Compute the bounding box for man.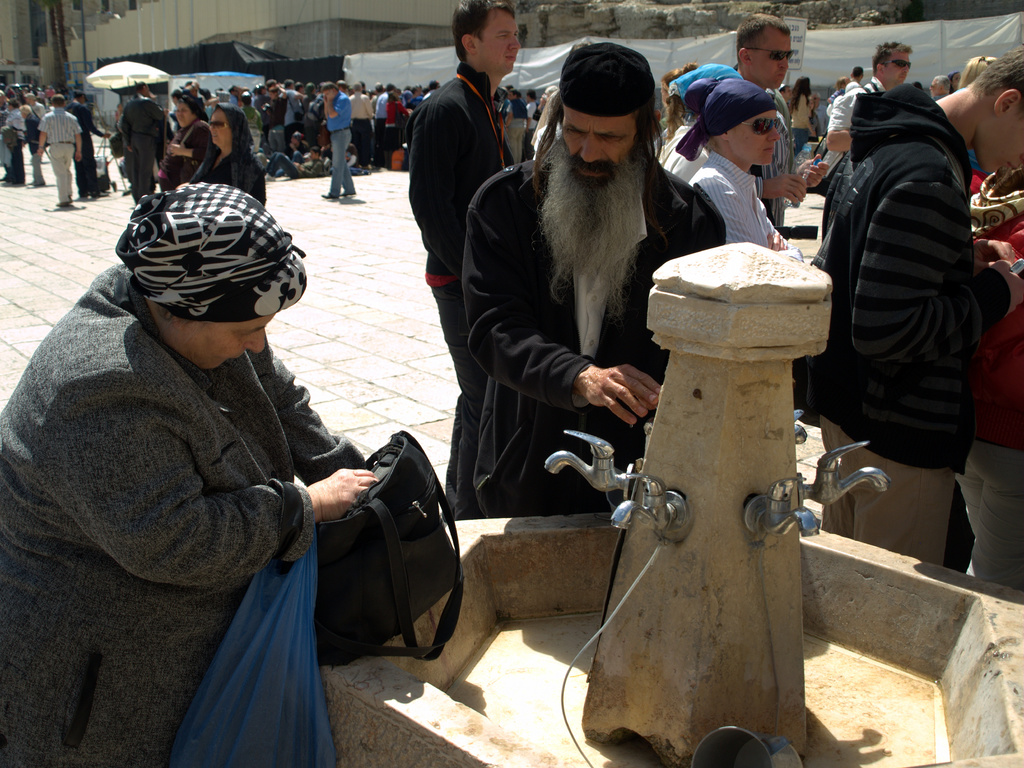
(63,95,104,192).
